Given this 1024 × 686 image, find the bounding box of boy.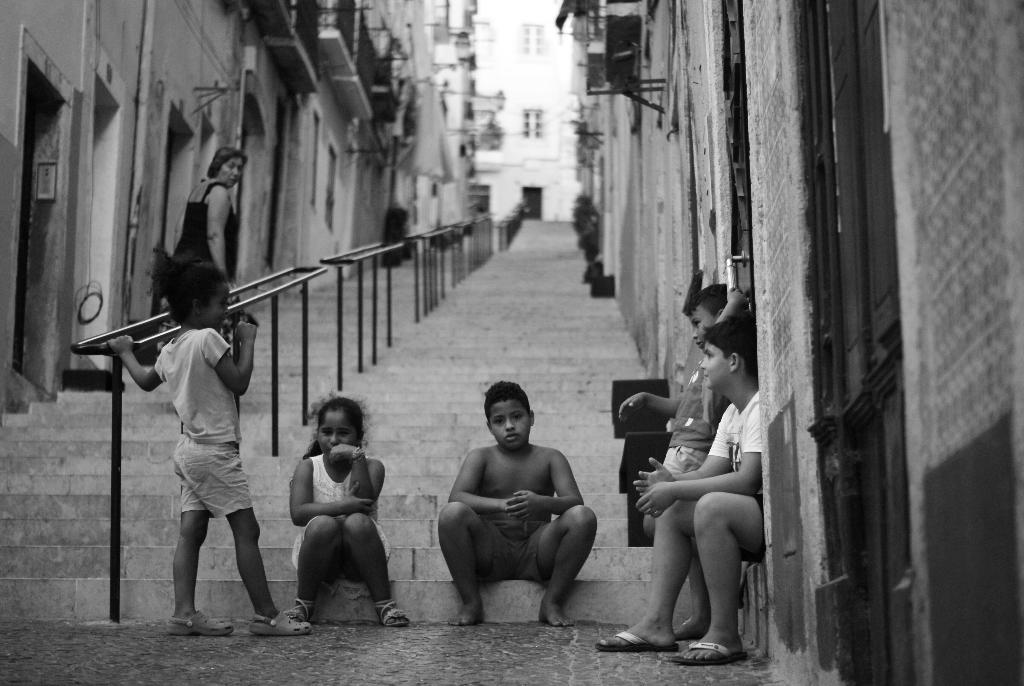
[left=635, top=318, right=764, bottom=663].
